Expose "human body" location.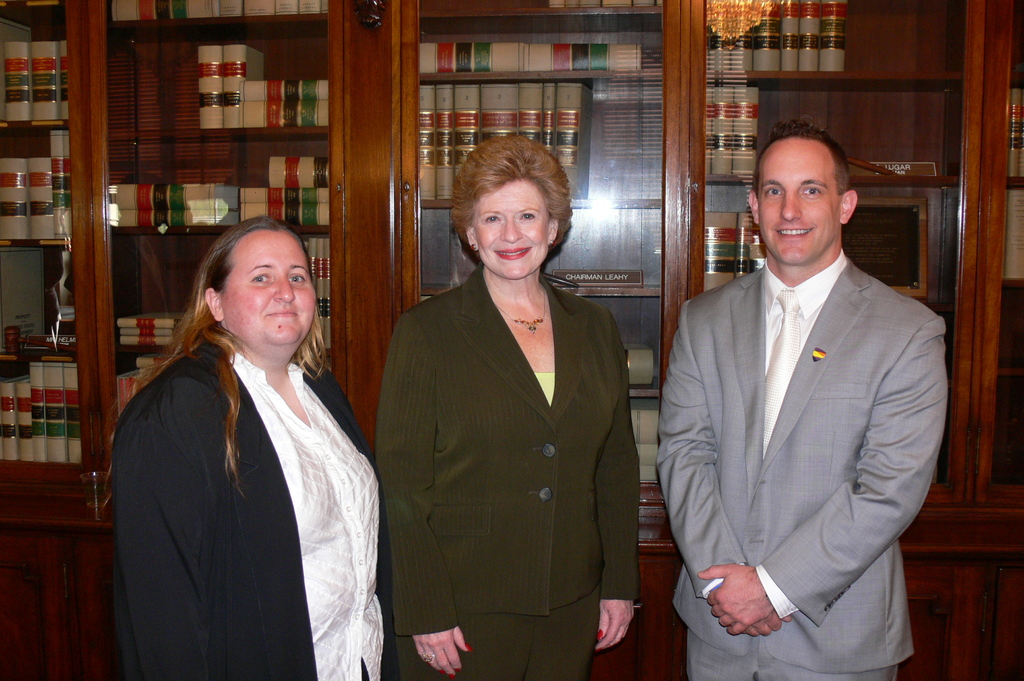
Exposed at BBox(102, 215, 392, 680).
